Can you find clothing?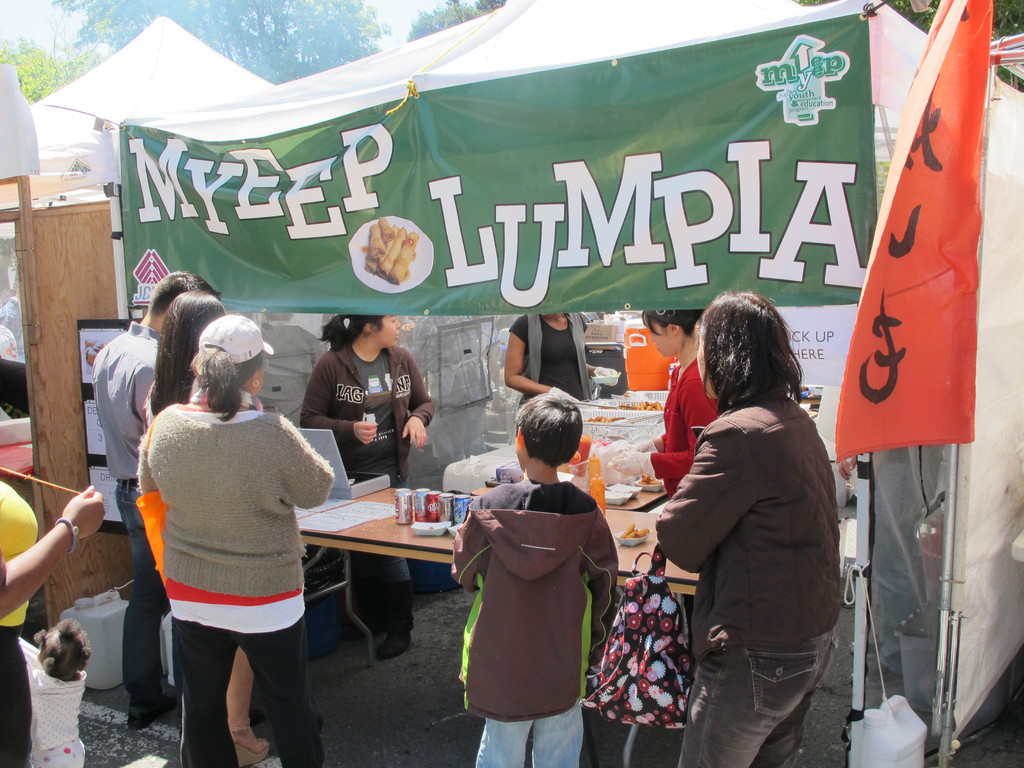
Yes, bounding box: 652 379 845 767.
